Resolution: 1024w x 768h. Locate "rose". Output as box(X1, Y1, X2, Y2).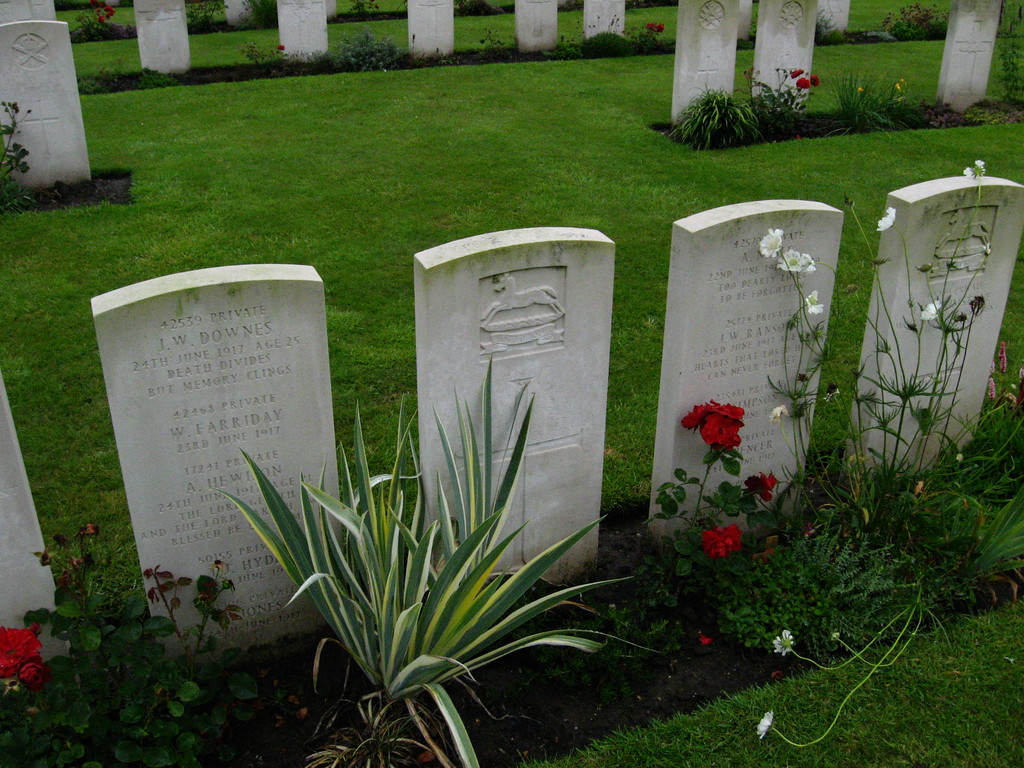
box(812, 72, 817, 84).
